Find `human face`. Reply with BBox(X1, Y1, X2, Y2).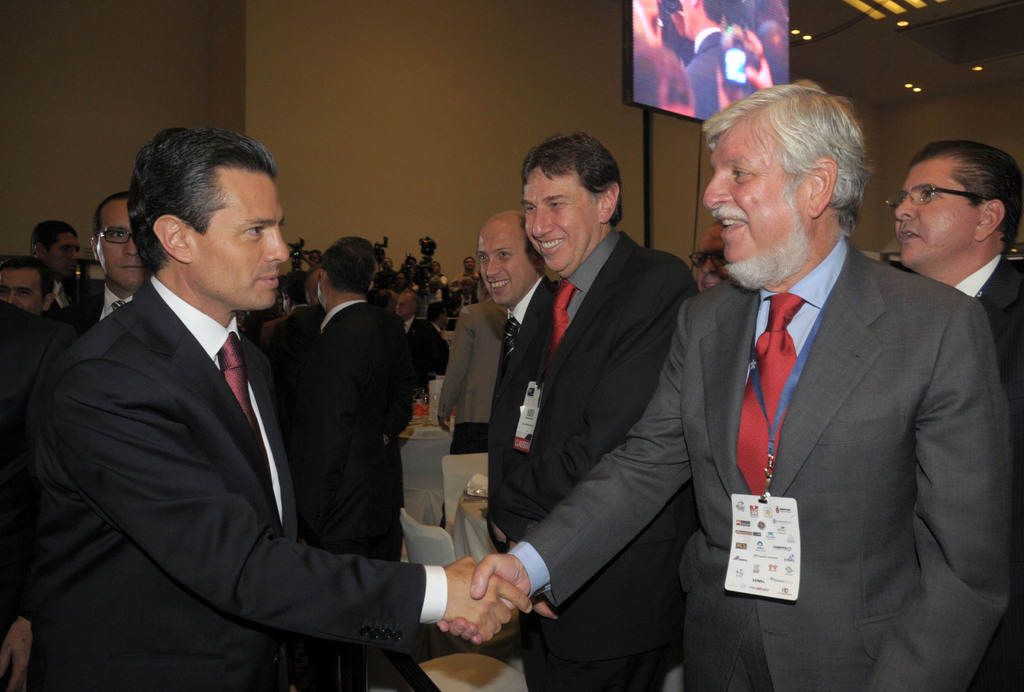
BBox(396, 296, 413, 317).
